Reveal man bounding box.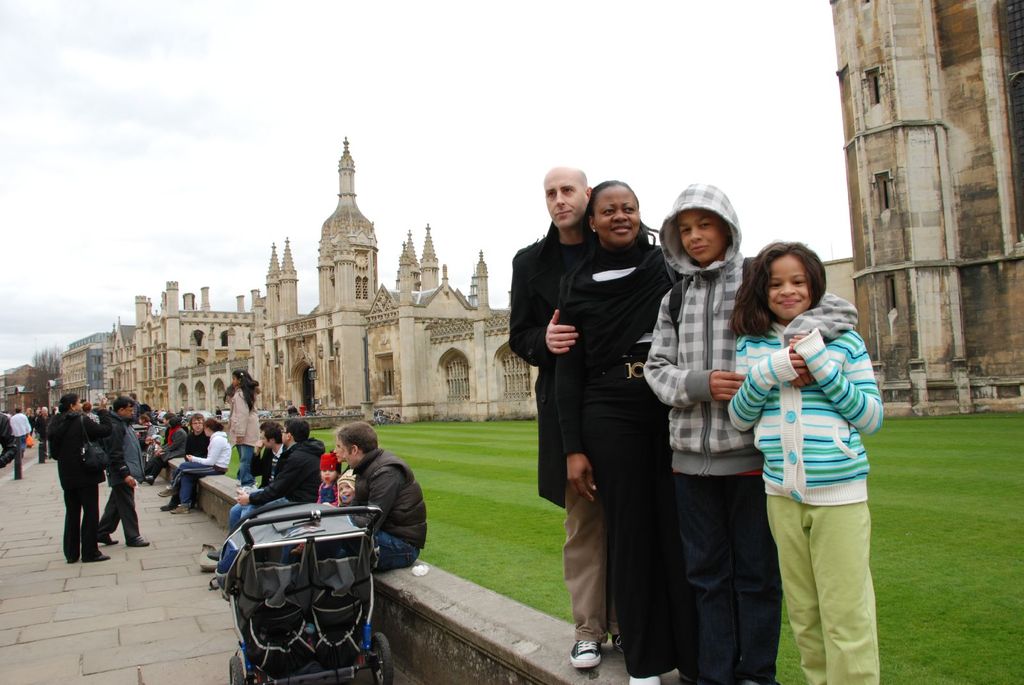
Revealed: [201, 425, 289, 563].
